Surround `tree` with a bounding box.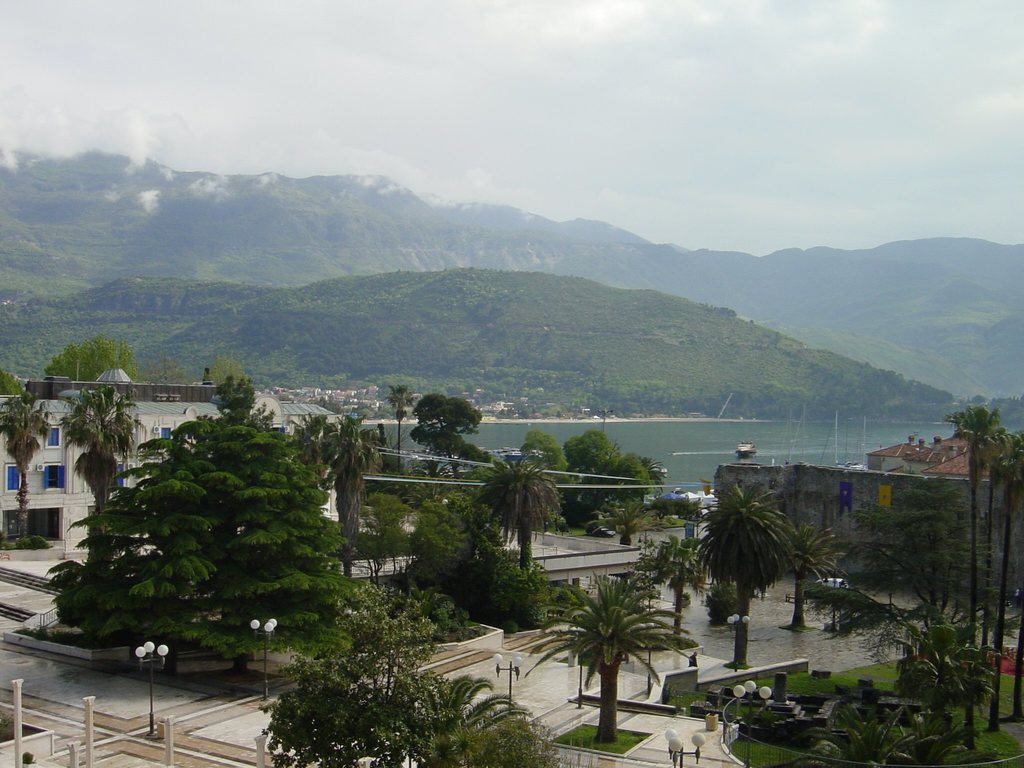
Rect(45, 338, 141, 388).
